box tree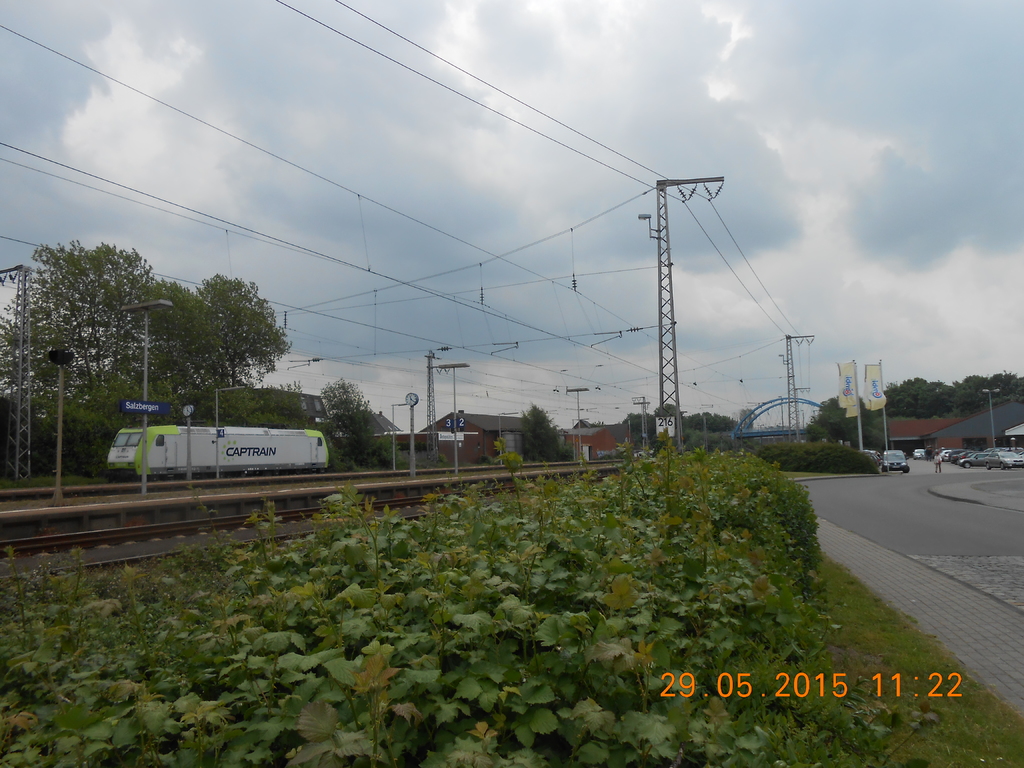
box=[181, 278, 275, 420]
